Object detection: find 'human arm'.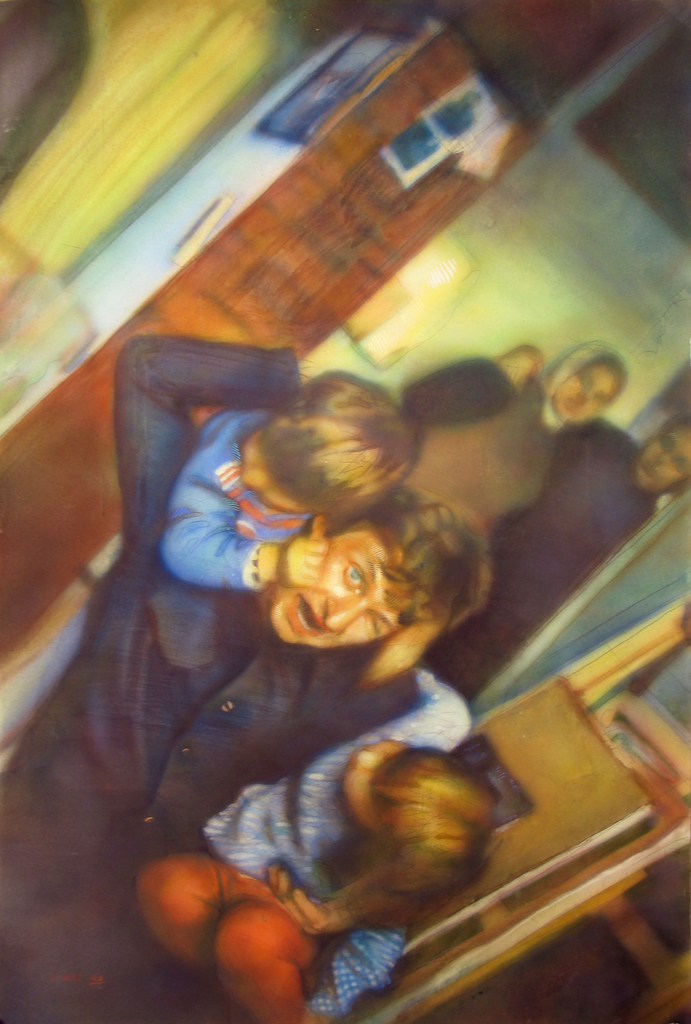
l=435, t=335, r=557, b=421.
